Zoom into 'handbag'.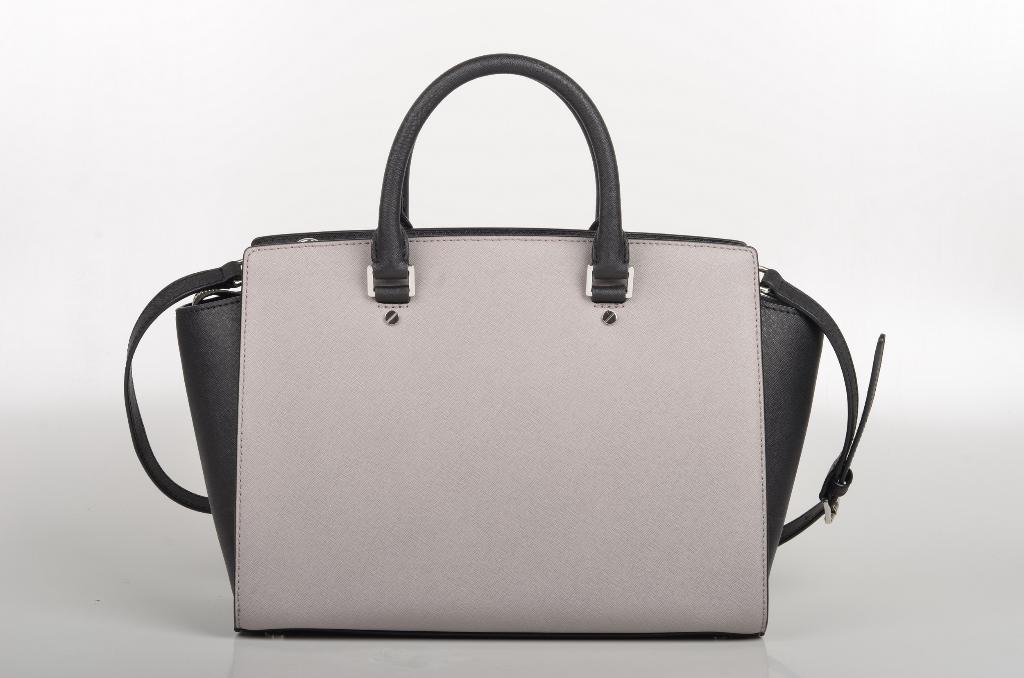
Zoom target: select_region(121, 53, 886, 637).
